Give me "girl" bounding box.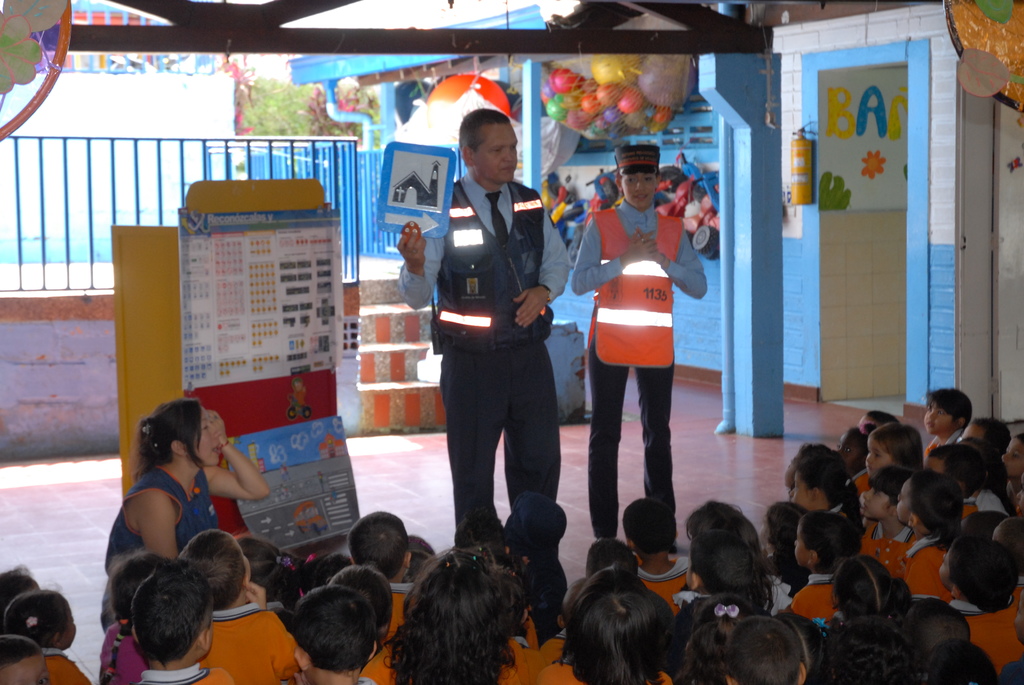
x1=100, y1=549, x2=174, y2=684.
